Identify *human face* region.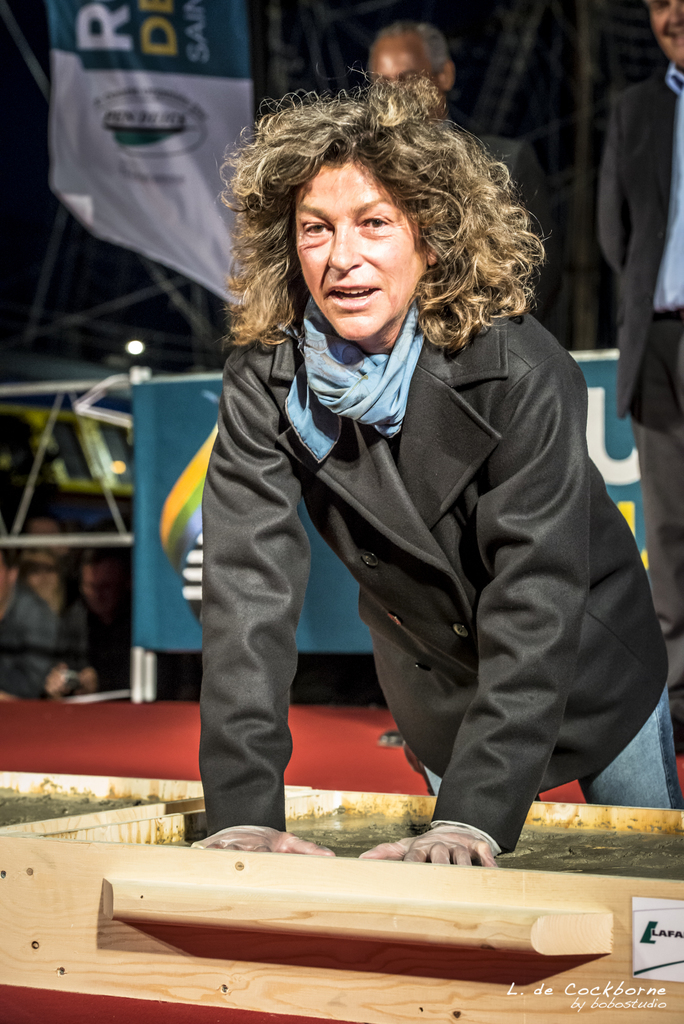
Region: {"x1": 370, "y1": 45, "x2": 437, "y2": 115}.
